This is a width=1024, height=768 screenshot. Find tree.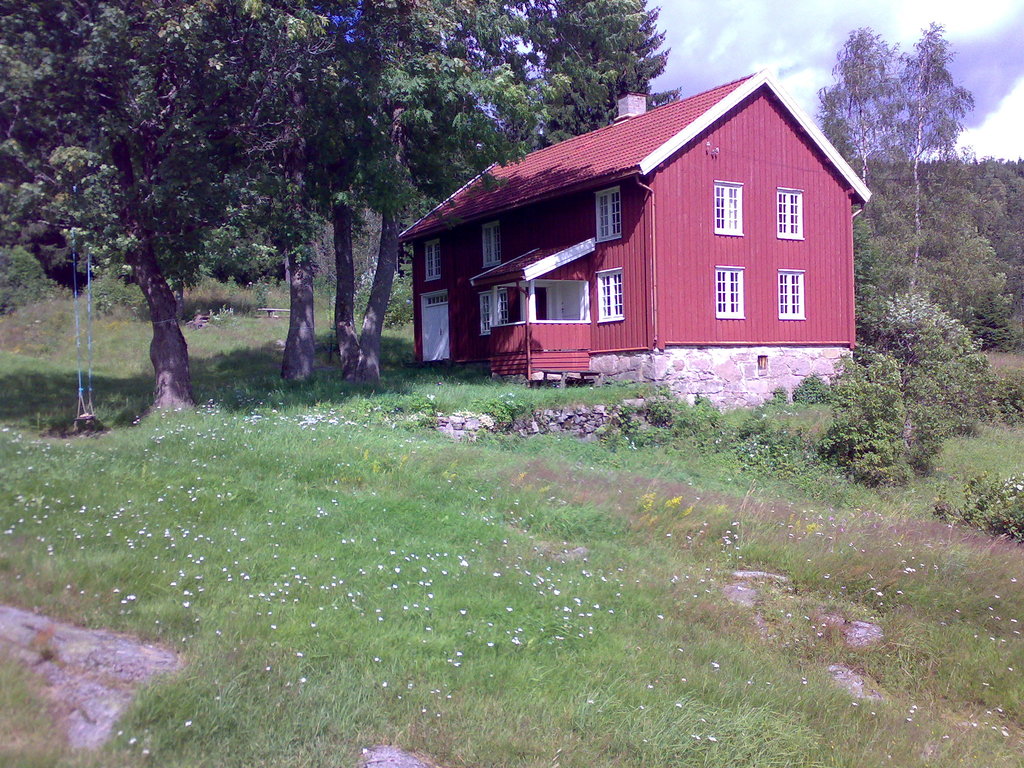
Bounding box: {"x1": 0, "y1": 0, "x2": 331, "y2": 407}.
